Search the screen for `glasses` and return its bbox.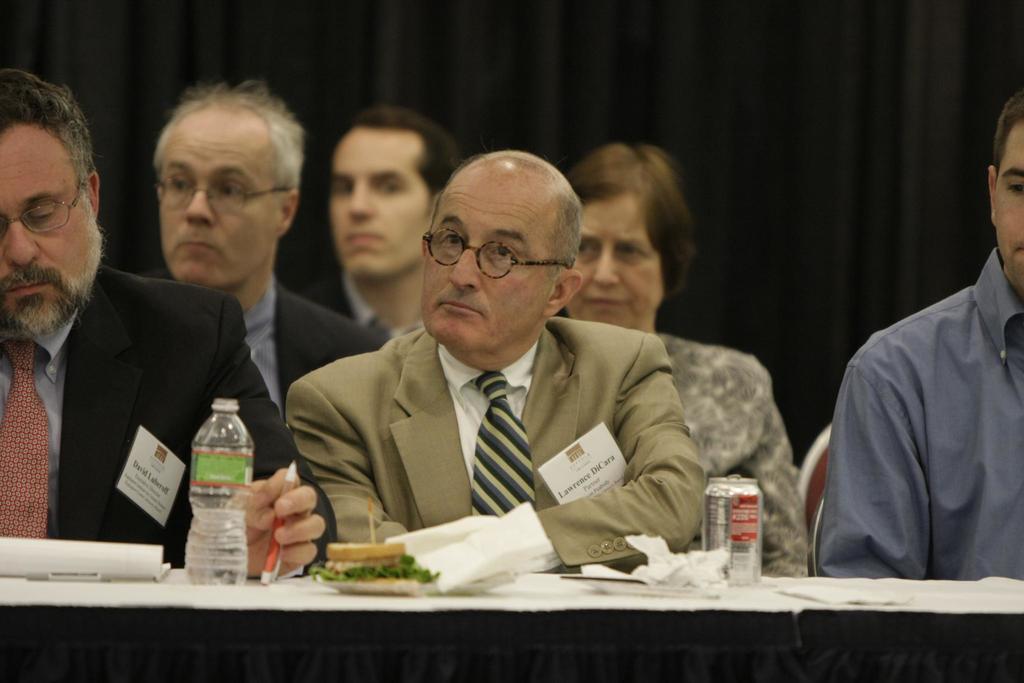
Found: crop(426, 231, 564, 281).
